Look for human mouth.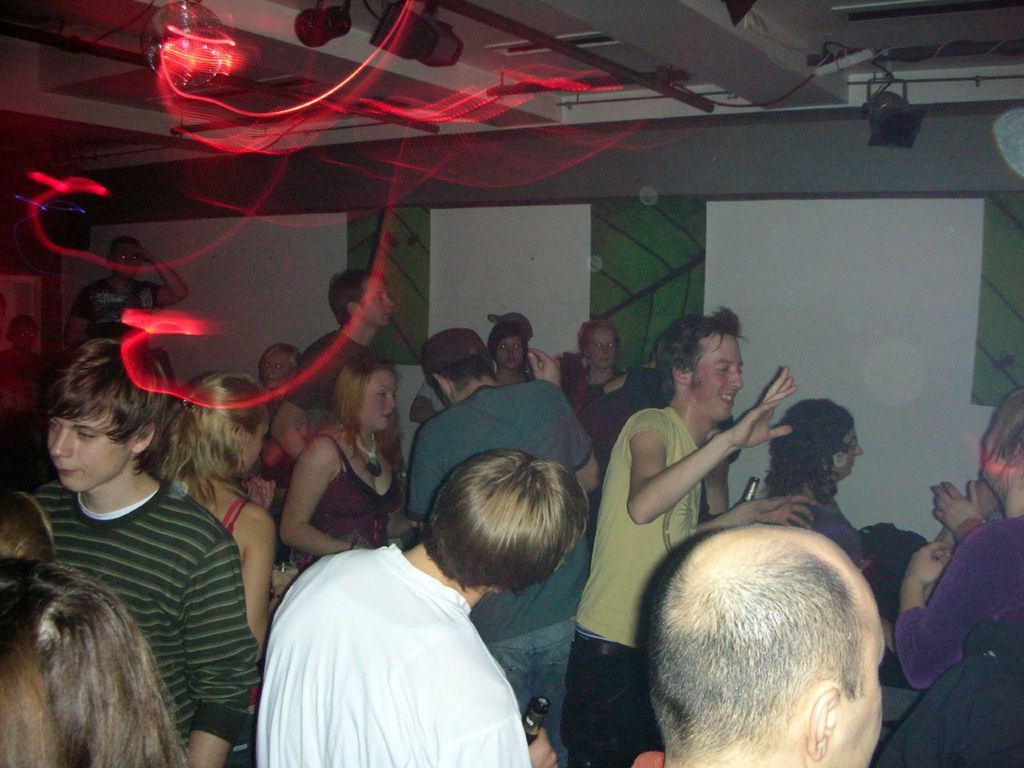
Found: box(55, 466, 78, 476).
